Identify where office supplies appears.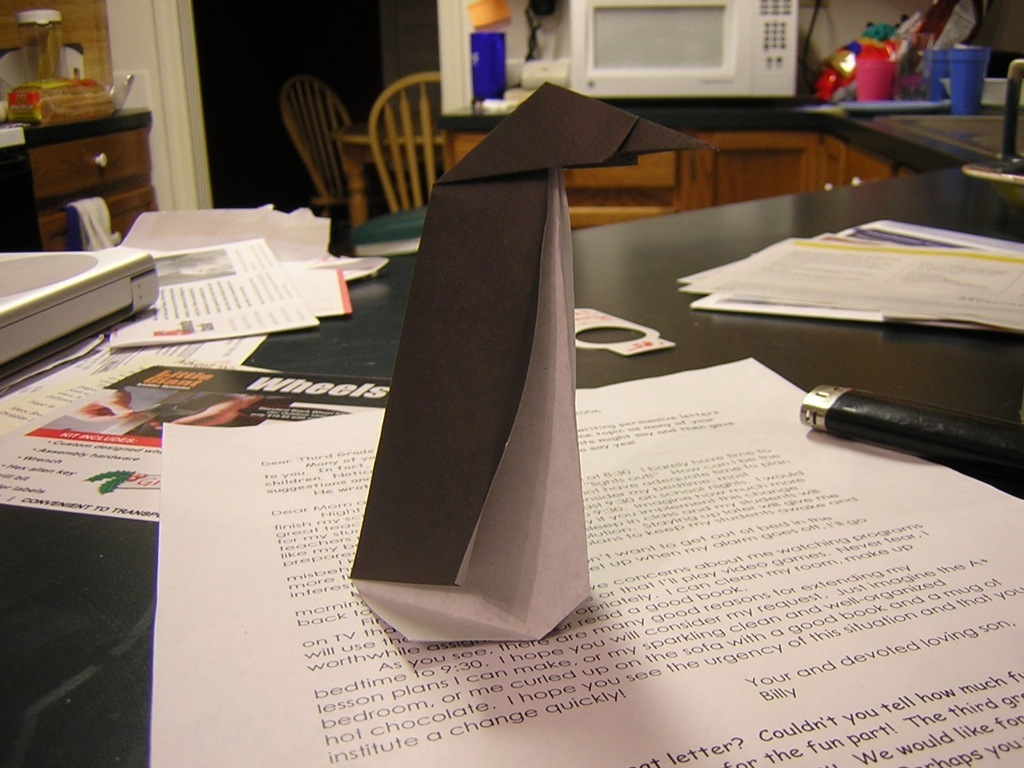
Appears at bbox(807, 38, 892, 95).
